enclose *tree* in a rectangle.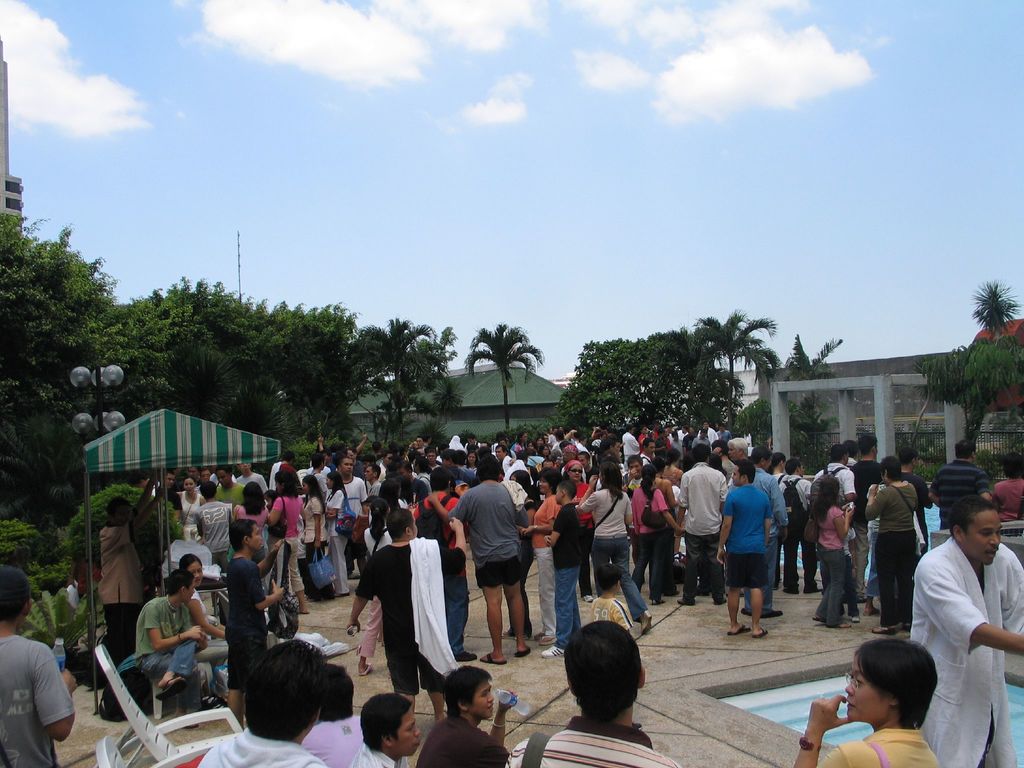
crop(964, 278, 1021, 345).
